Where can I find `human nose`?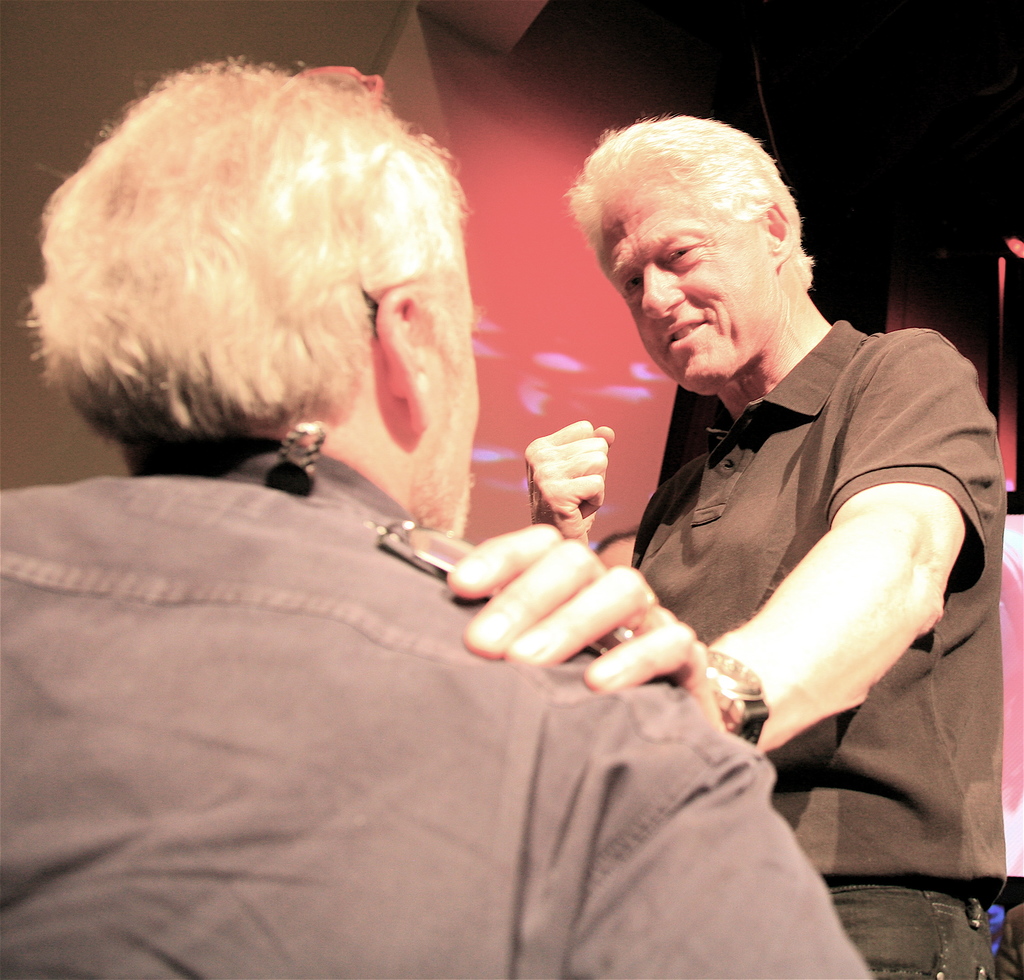
You can find it at (641, 264, 685, 317).
